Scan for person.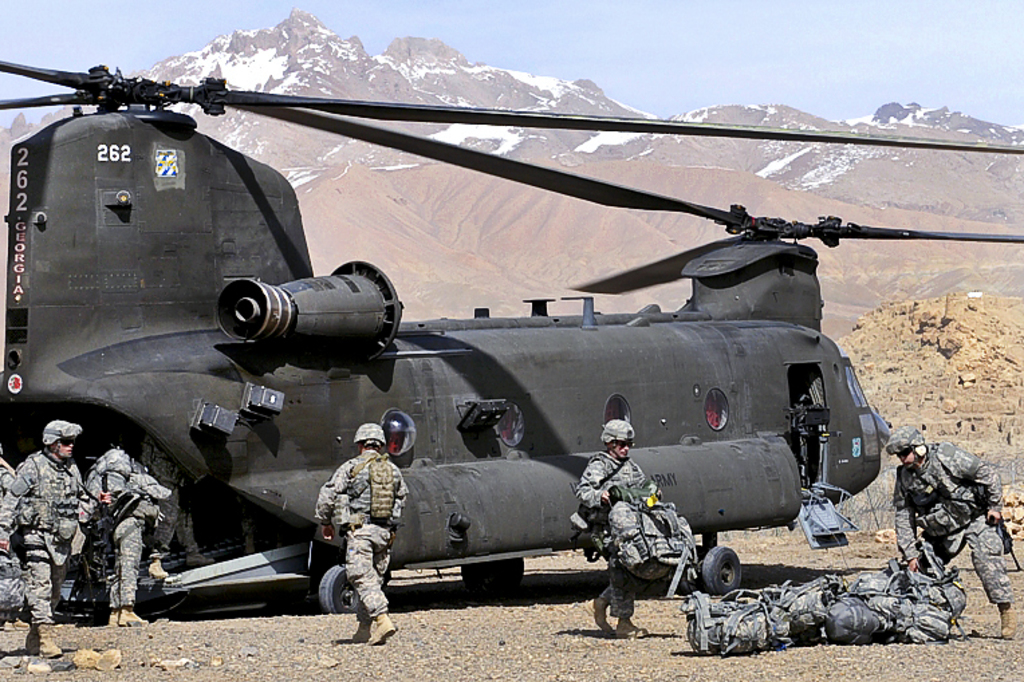
Scan result: (x1=315, y1=417, x2=401, y2=646).
